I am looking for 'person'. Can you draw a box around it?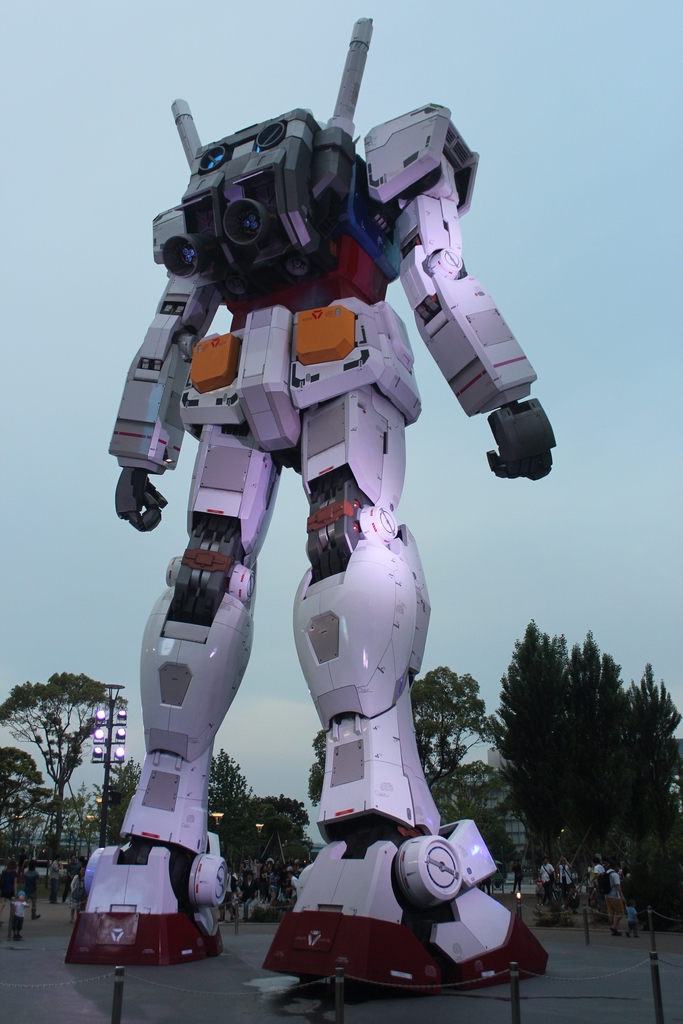
Sure, the bounding box is {"left": 599, "top": 861, "right": 625, "bottom": 935}.
